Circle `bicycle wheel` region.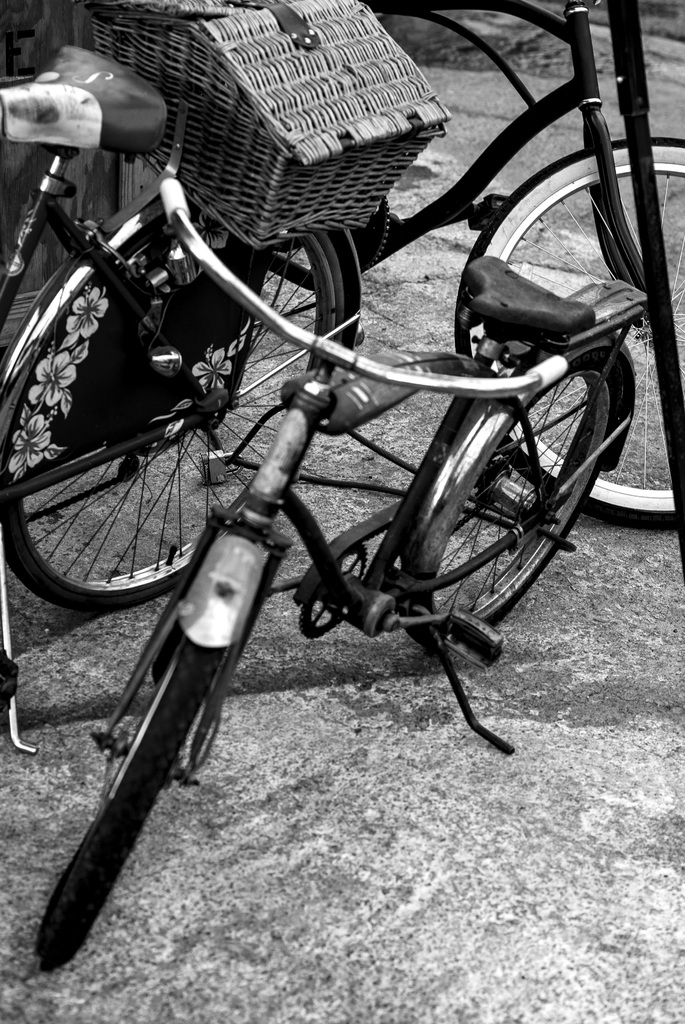
Region: detection(458, 129, 684, 528).
